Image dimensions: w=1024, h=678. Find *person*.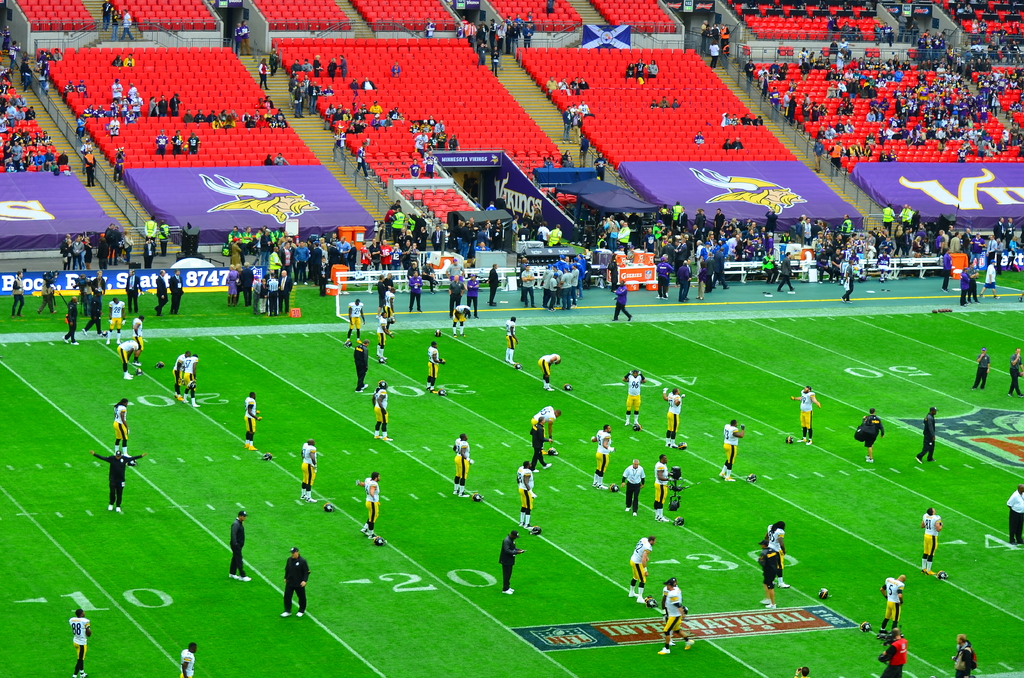
705,16,732,61.
